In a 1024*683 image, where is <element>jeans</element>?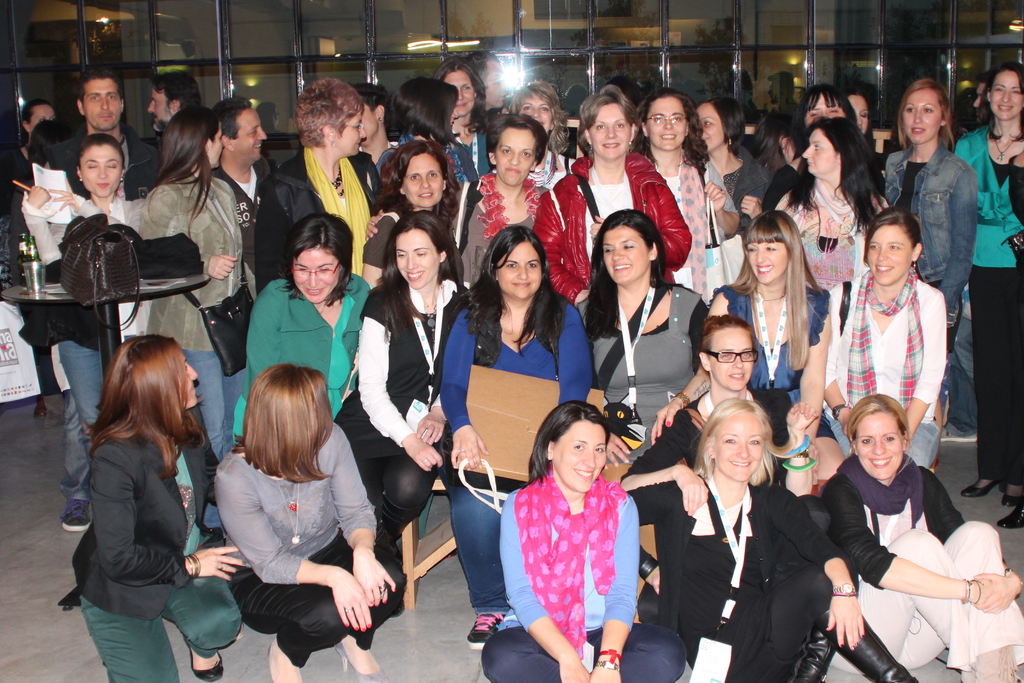
select_region(183, 350, 243, 454).
